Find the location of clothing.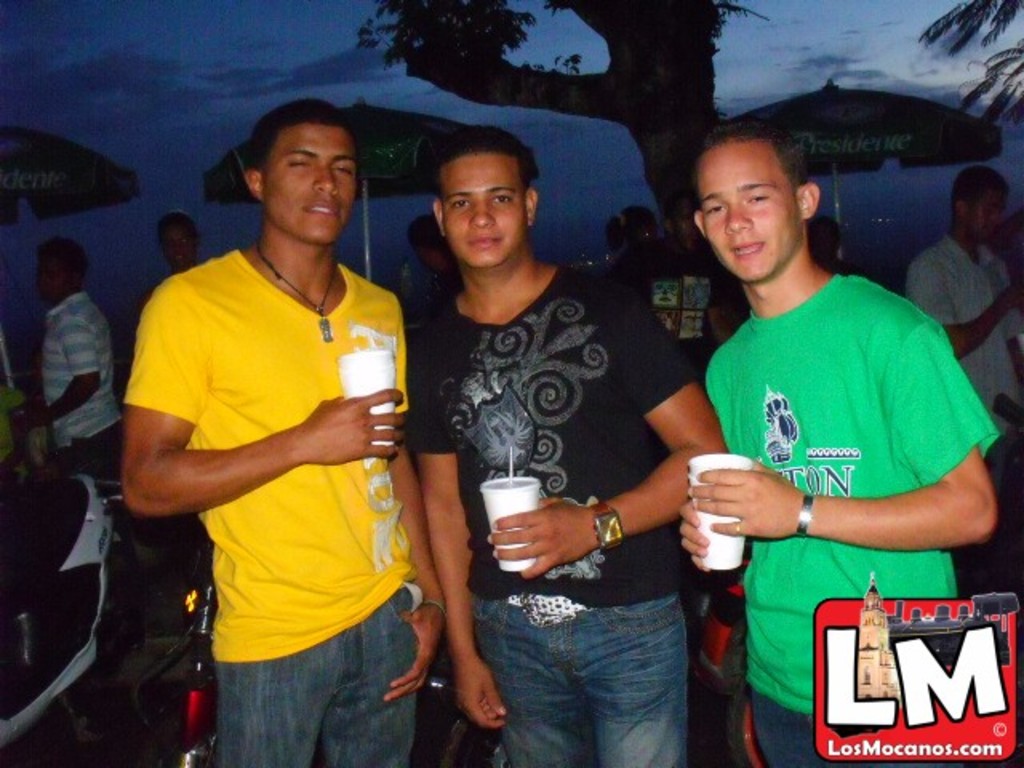
Location: pyautogui.locateOnScreen(122, 250, 424, 766).
